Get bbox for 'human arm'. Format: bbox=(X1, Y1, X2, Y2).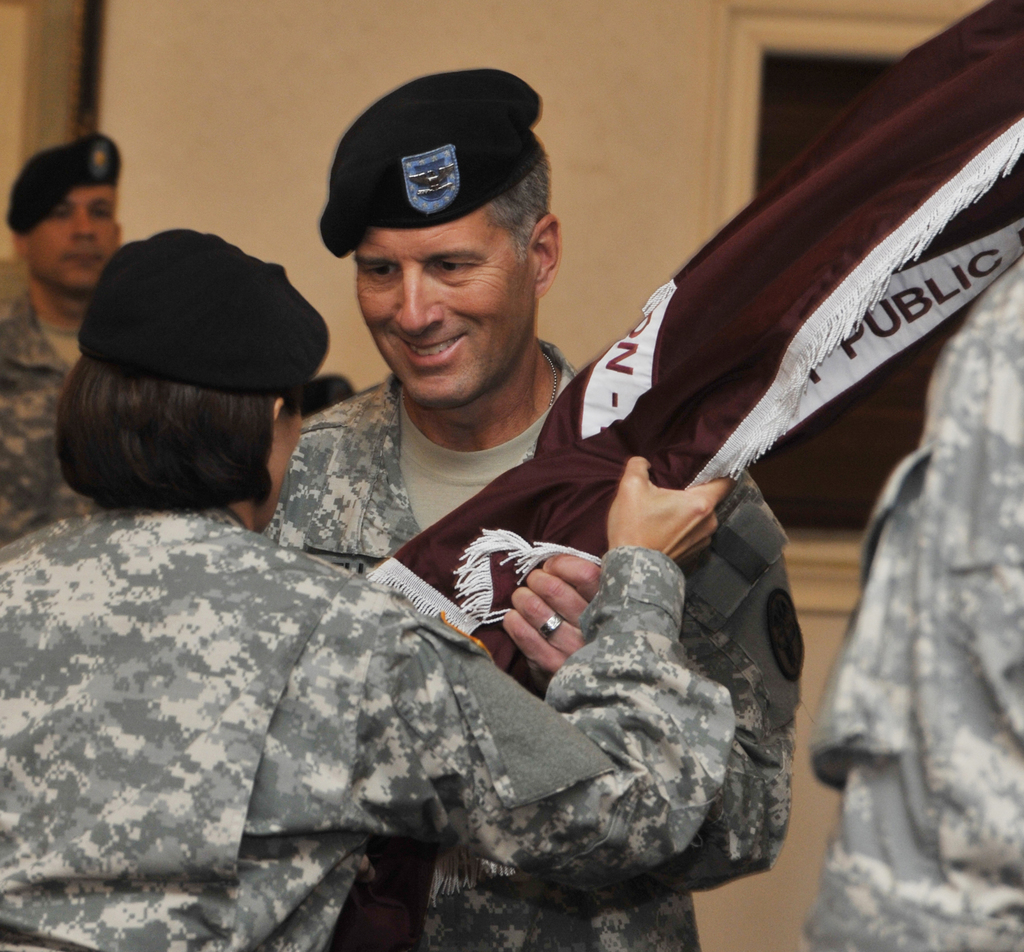
bbox=(495, 472, 808, 876).
